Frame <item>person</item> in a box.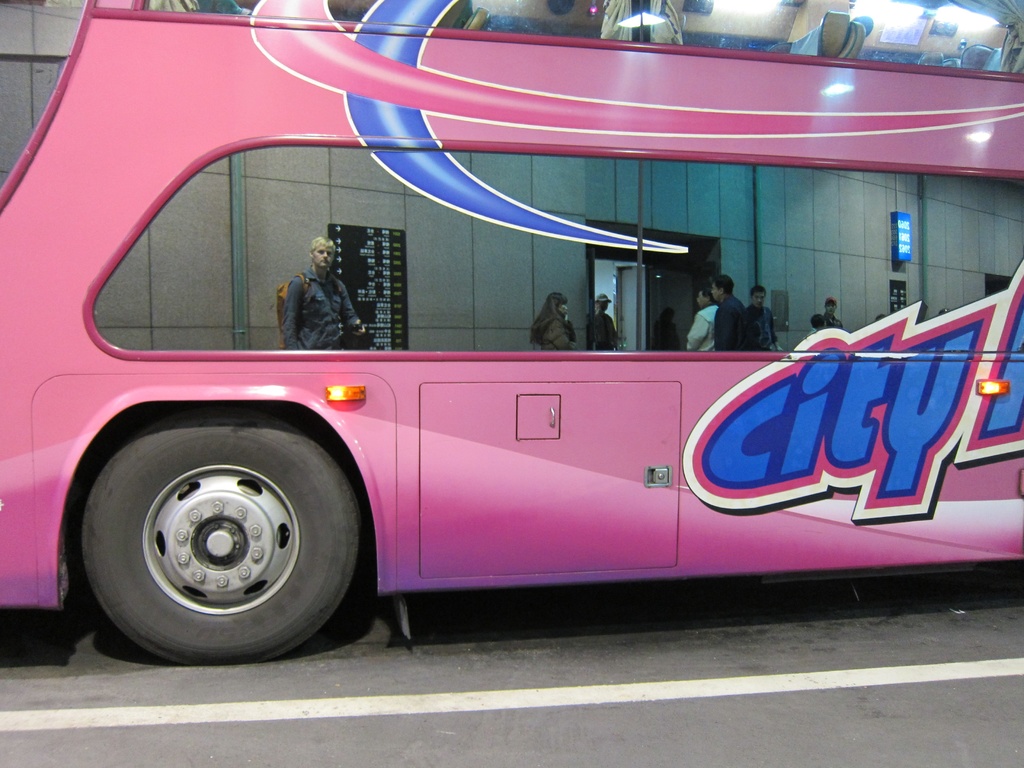
bbox=(686, 289, 718, 351).
